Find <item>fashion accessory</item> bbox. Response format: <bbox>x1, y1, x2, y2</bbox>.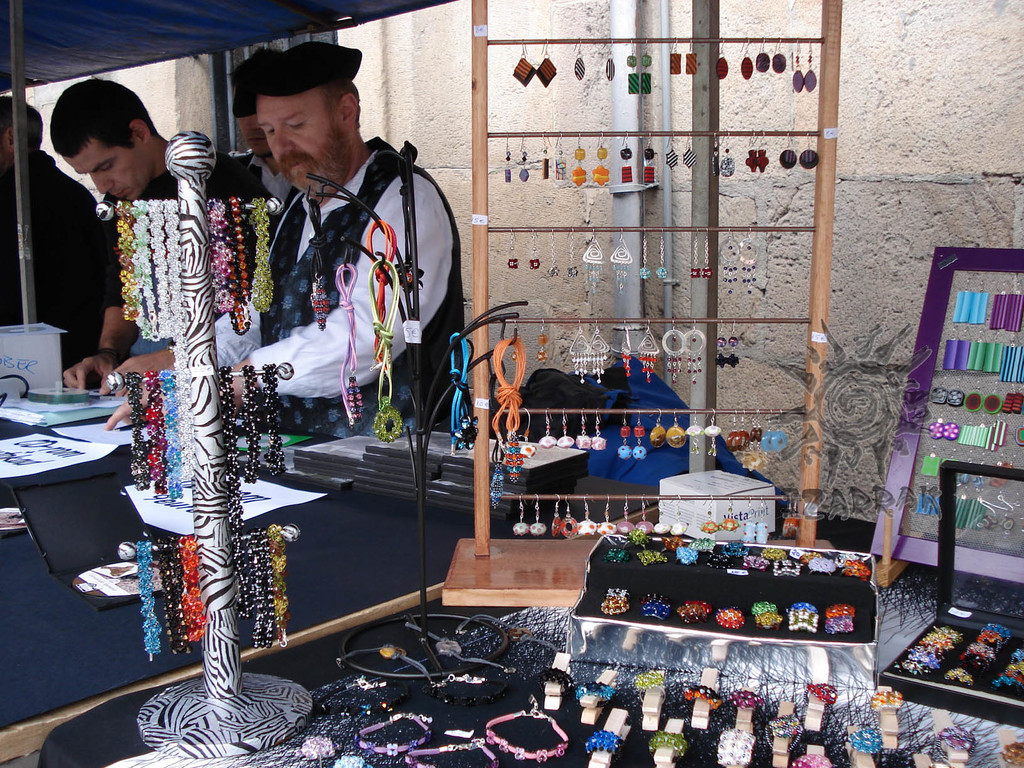
<bbox>124, 371, 148, 491</bbox>.
